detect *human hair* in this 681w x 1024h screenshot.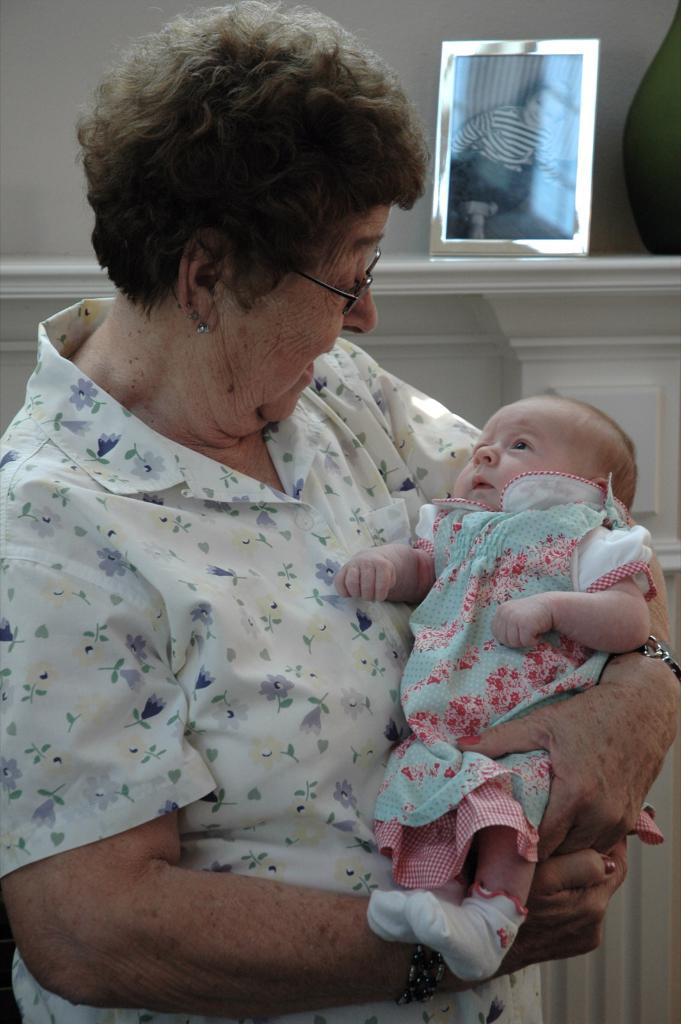
Detection: <box>546,393,639,515</box>.
